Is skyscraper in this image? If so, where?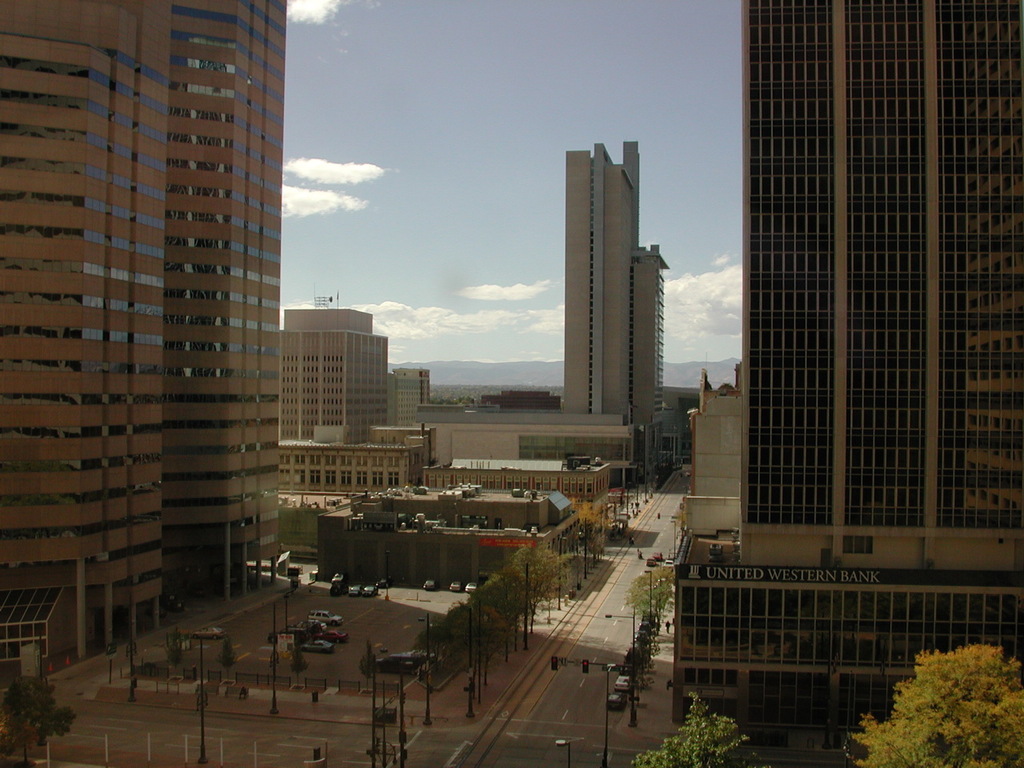
Yes, at left=559, top=131, right=646, bottom=476.
